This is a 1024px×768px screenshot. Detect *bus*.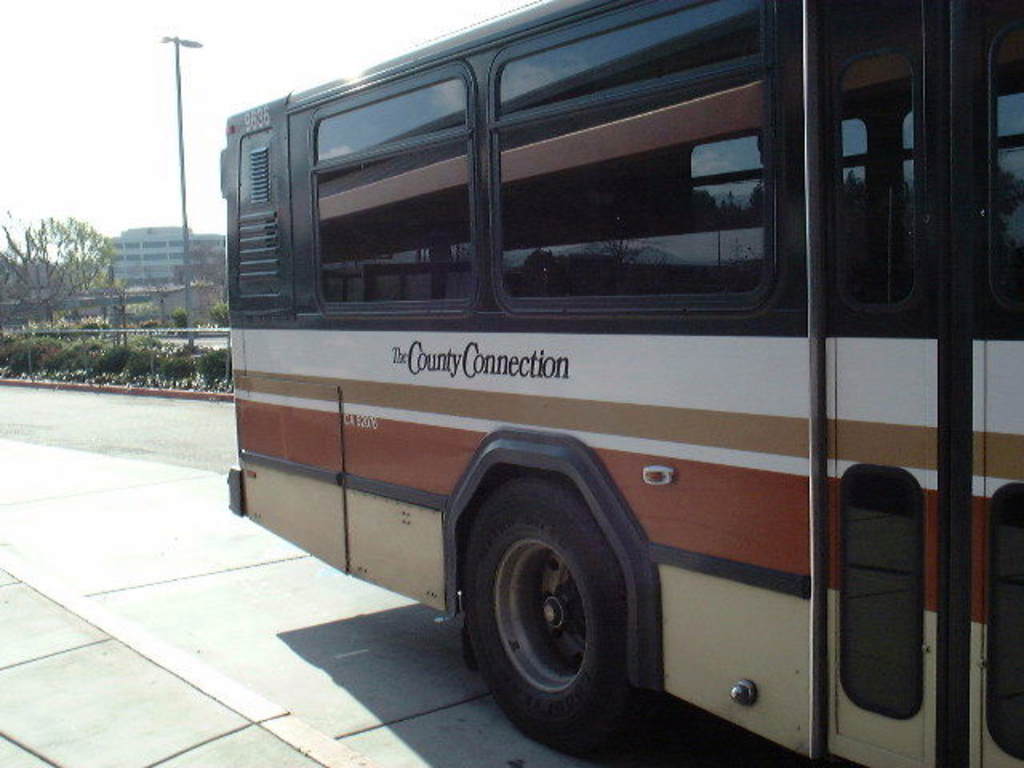
{"x1": 222, "y1": 0, "x2": 1022, "y2": 766}.
